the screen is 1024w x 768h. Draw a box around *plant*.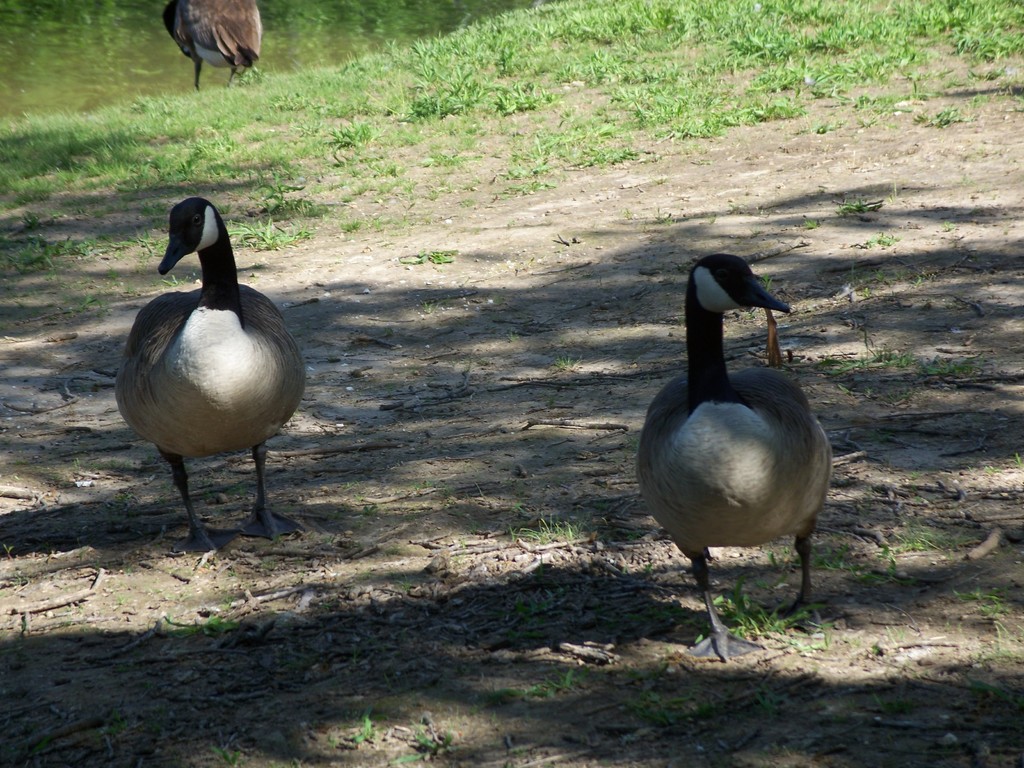
l=394, t=572, r=427, b=588.
